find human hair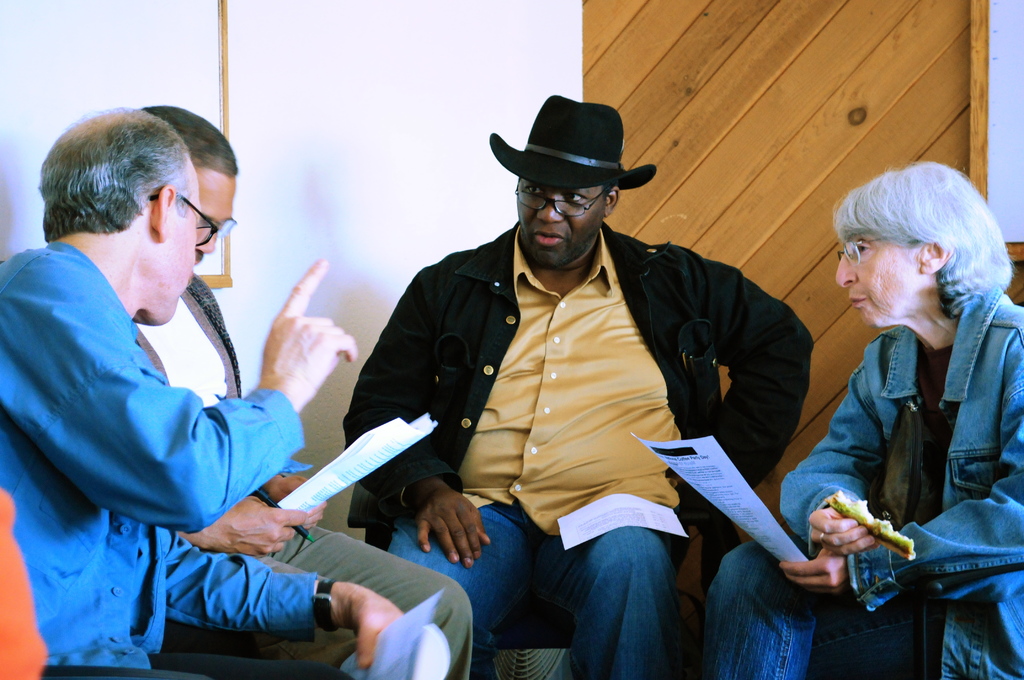
pyautogui.locateOnScreen(148, 105, 243, 175)
